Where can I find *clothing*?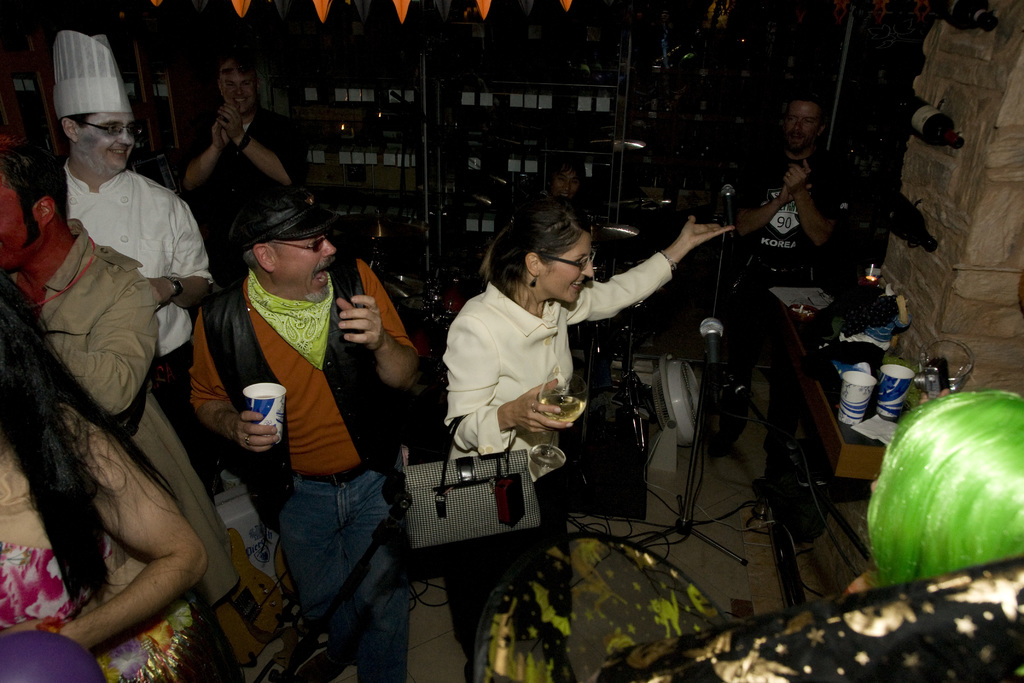
You can find it at {"left": 5, "top": 210, "right": 248, "bottom": 628}.
